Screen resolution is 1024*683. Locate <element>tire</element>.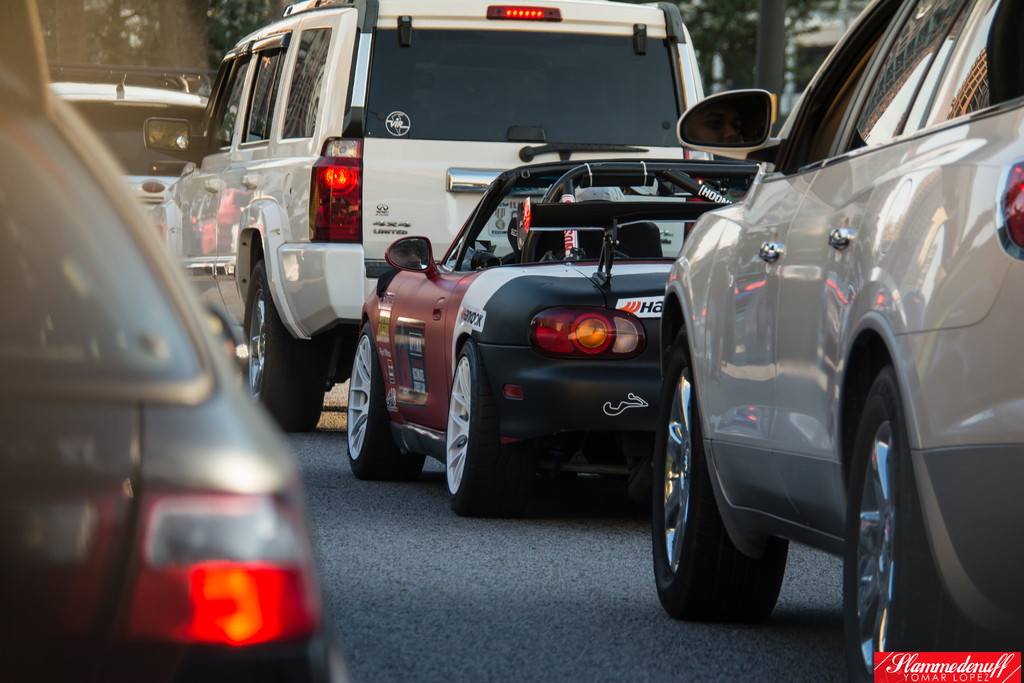
<bbox>648, 317, 790, 624</bbox>.
